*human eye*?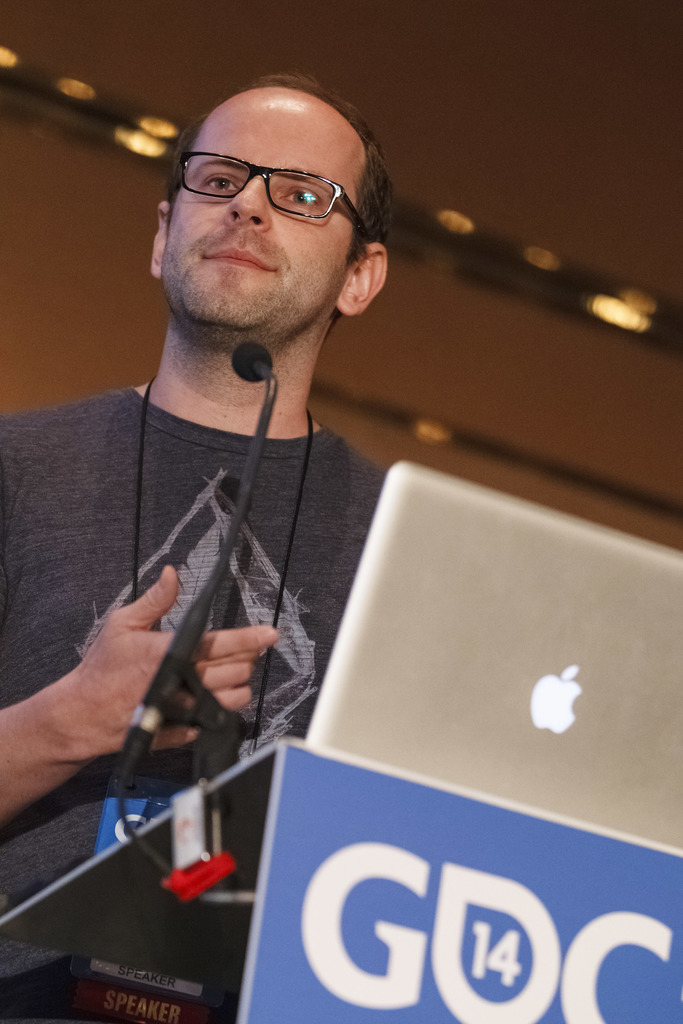
(x1=281, y1=185, x2=331, y2=211)
